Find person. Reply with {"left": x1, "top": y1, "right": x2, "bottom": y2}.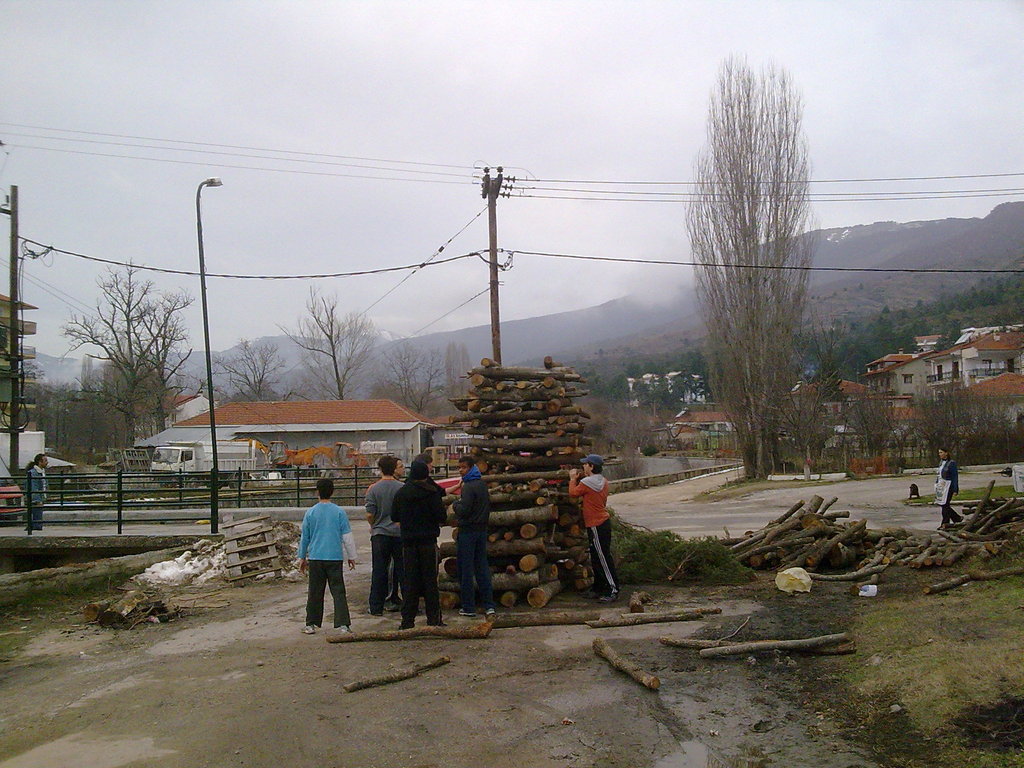
{"left": 412, "top": 450, "right": 435, "bottom": 615}.
